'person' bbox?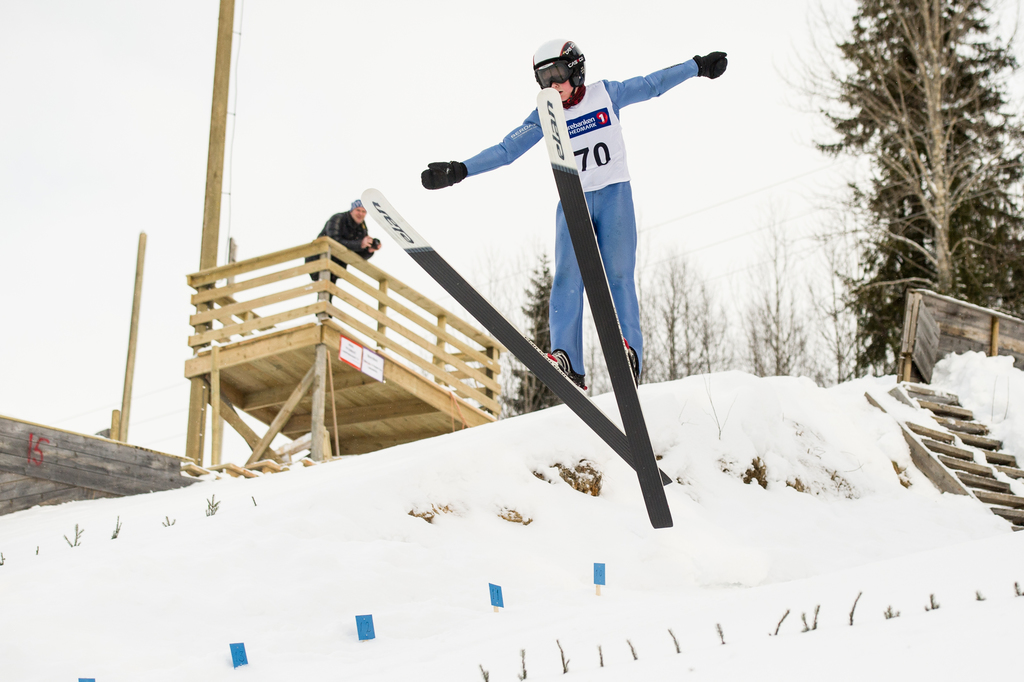
x1=424, y1=38, x2=730, y2=394
